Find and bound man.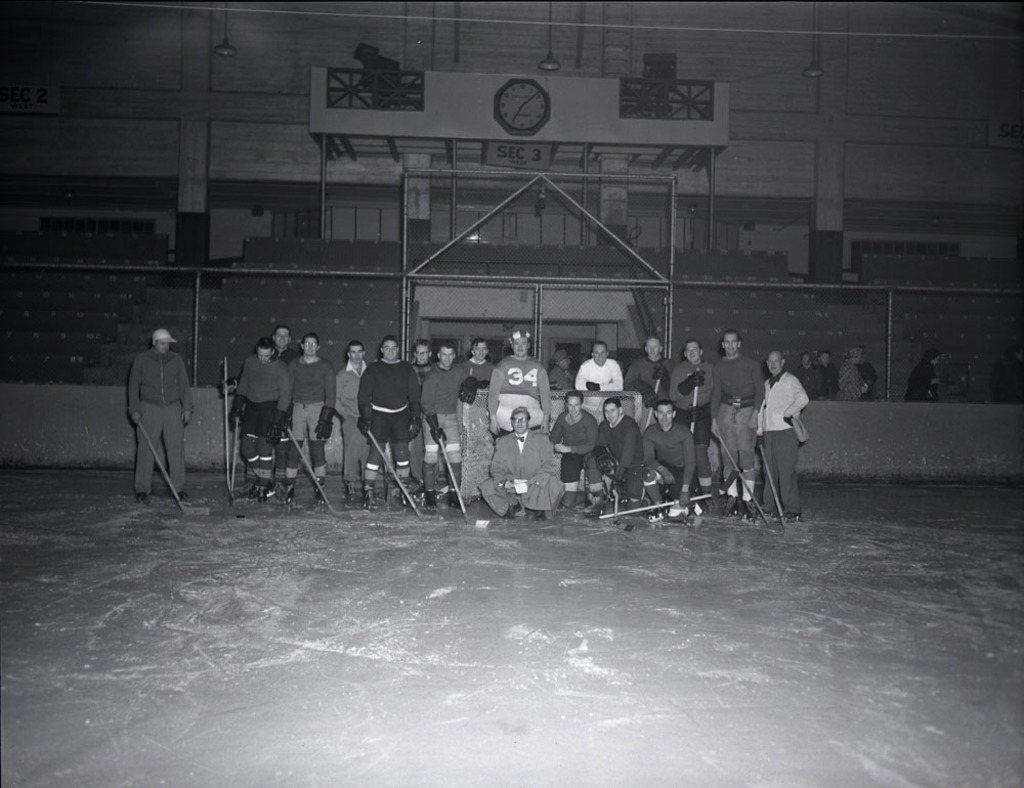
Bound: bbox=(821, 352, 844, 400).
